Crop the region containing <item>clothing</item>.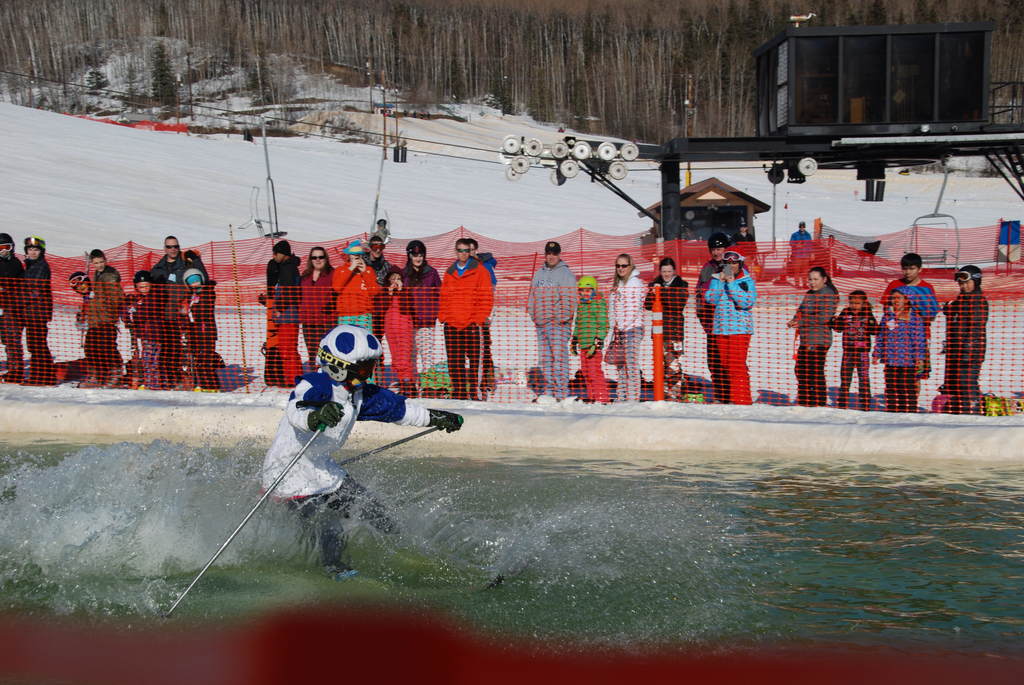
Crop region: crop(147, 248, 211, 377).
